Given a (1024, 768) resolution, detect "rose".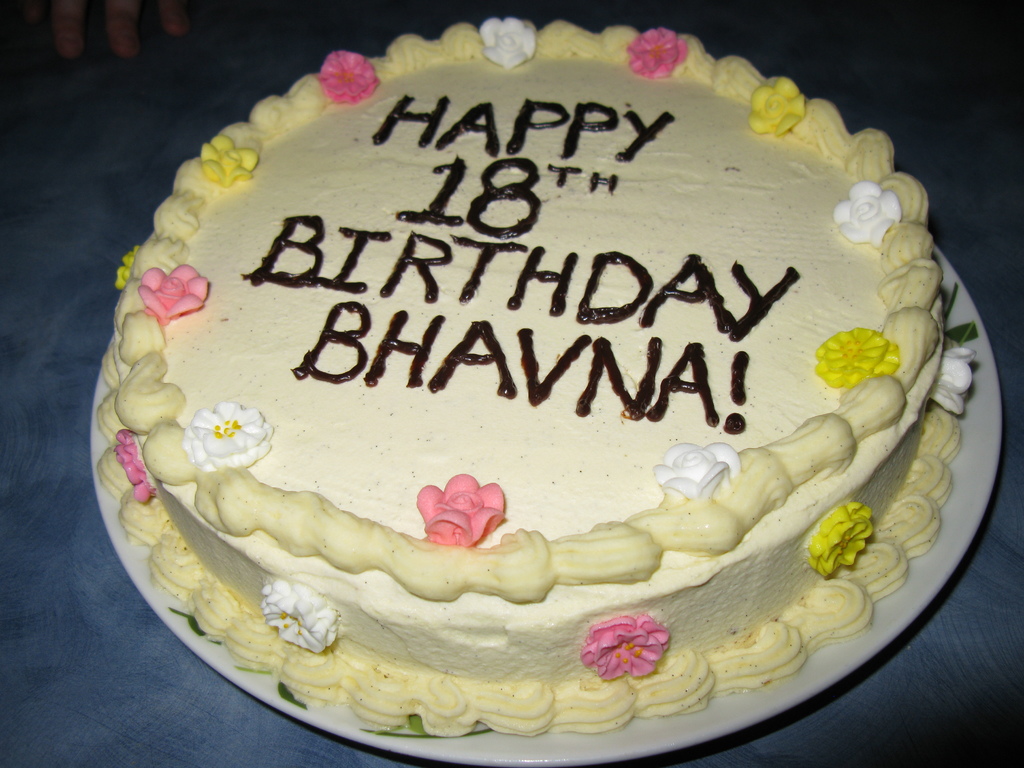
<region>750, 77, 807, 135</region>.
